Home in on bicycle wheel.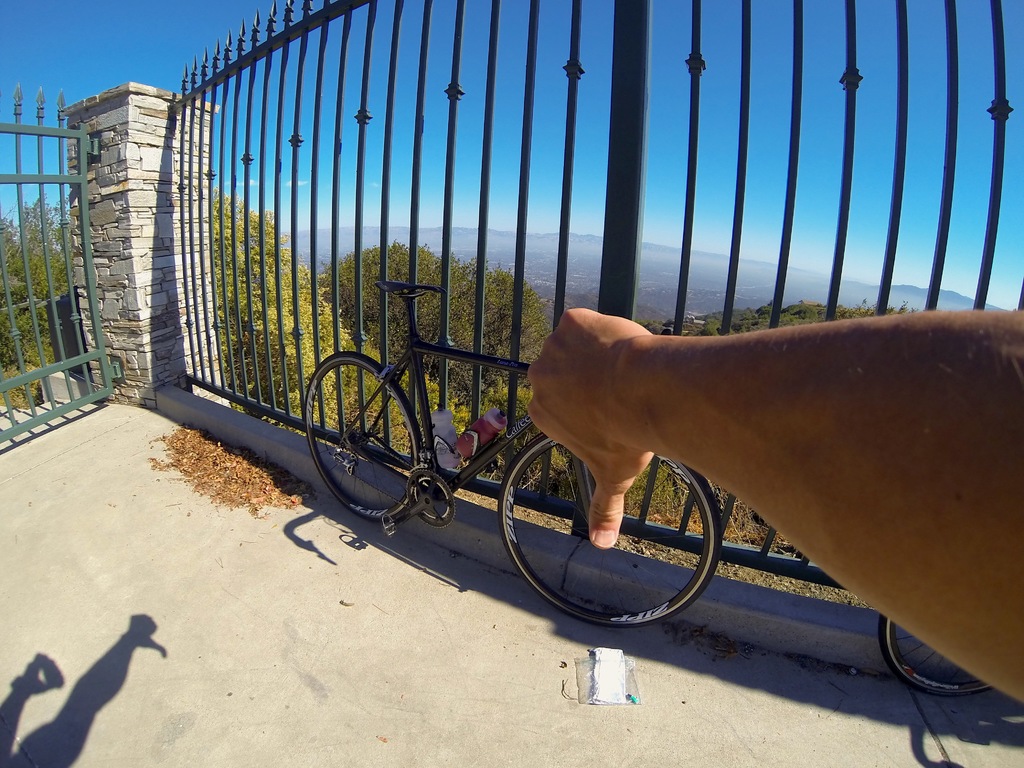
Homed in at x1=302 y1=349 x2=432 y2=522.
